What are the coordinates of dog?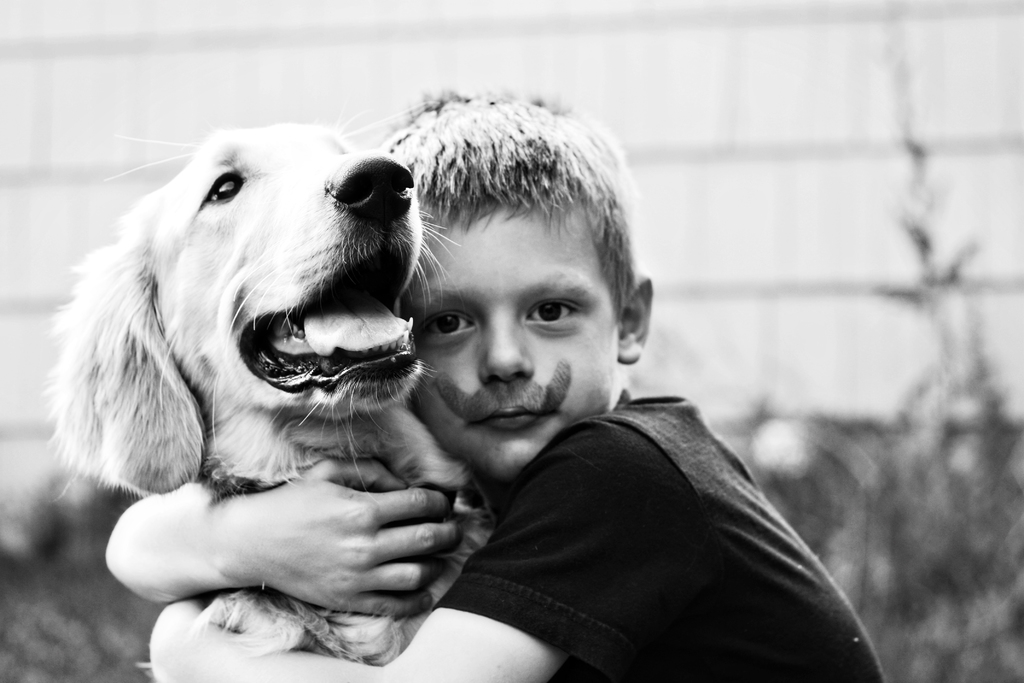
(x1=36, y1=99, x2=465, y2=680).
